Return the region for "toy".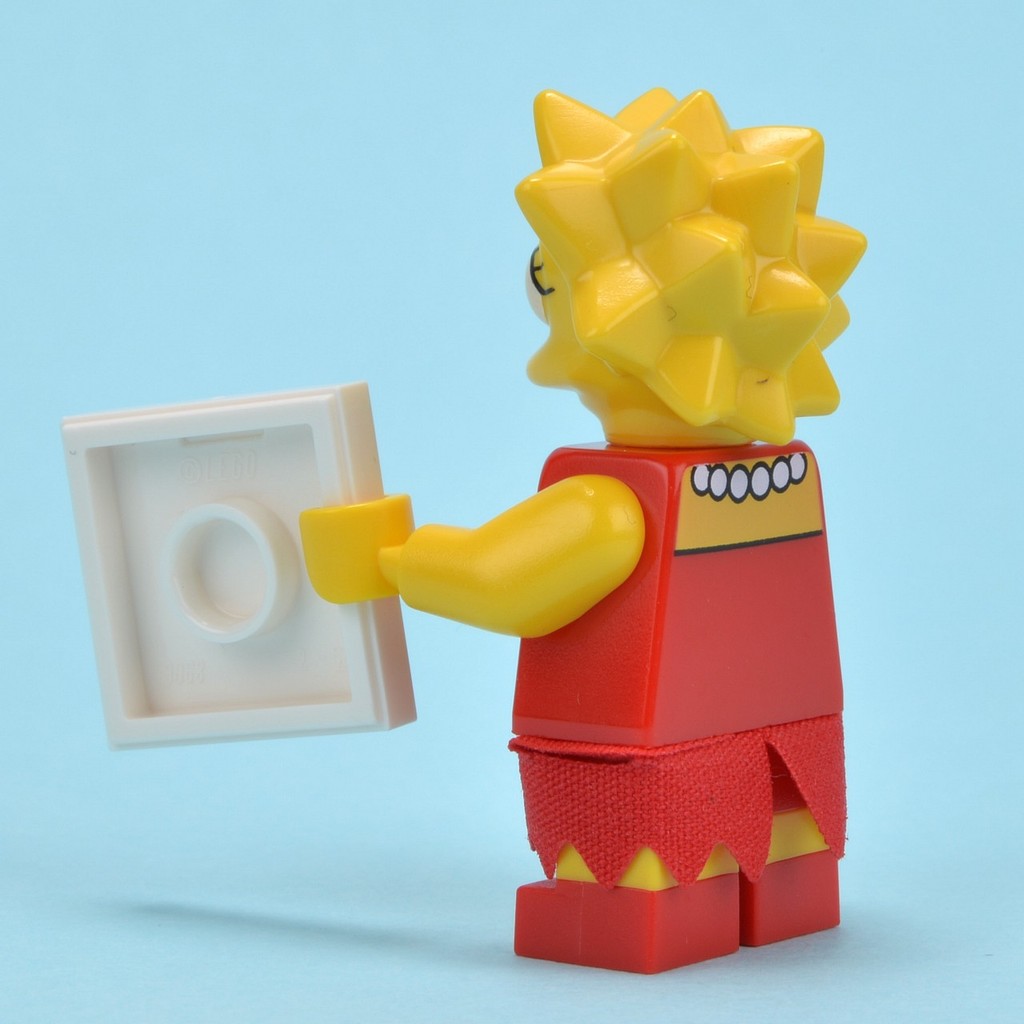
[left=55, top=85, right=866, bottom=978].
